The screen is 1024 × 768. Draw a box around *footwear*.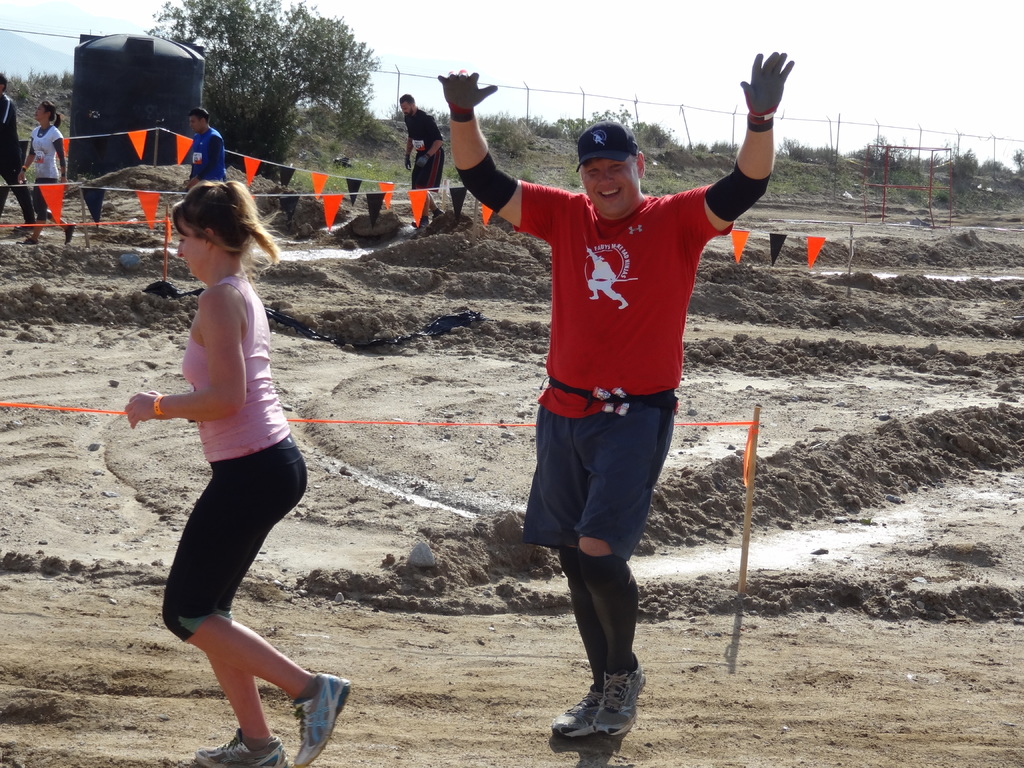
(left=16, top=239, right=41, bottom=246).
